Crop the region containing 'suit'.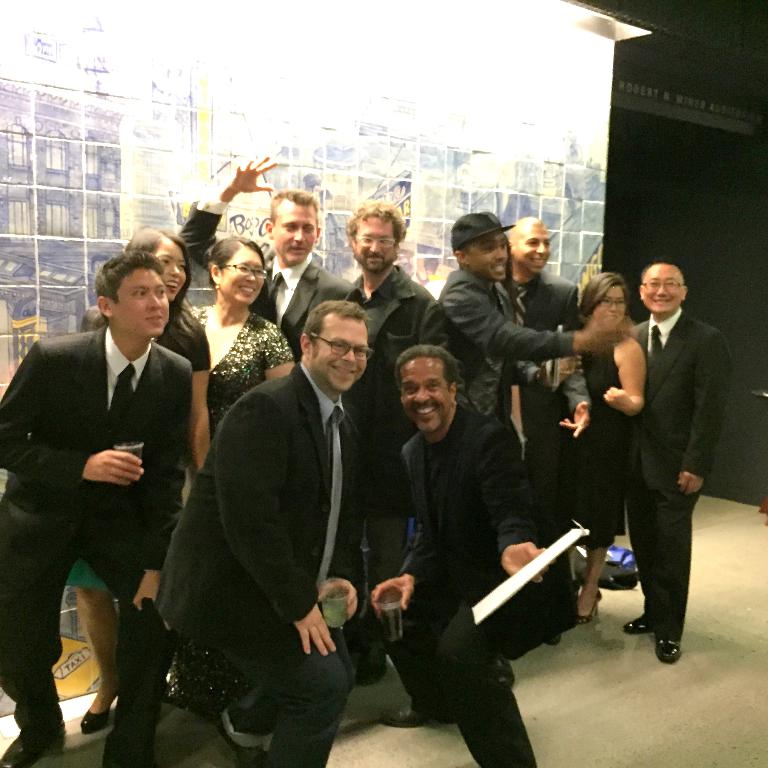
Crop region: <bbox>600, 253, 739, 662</bbox>.
